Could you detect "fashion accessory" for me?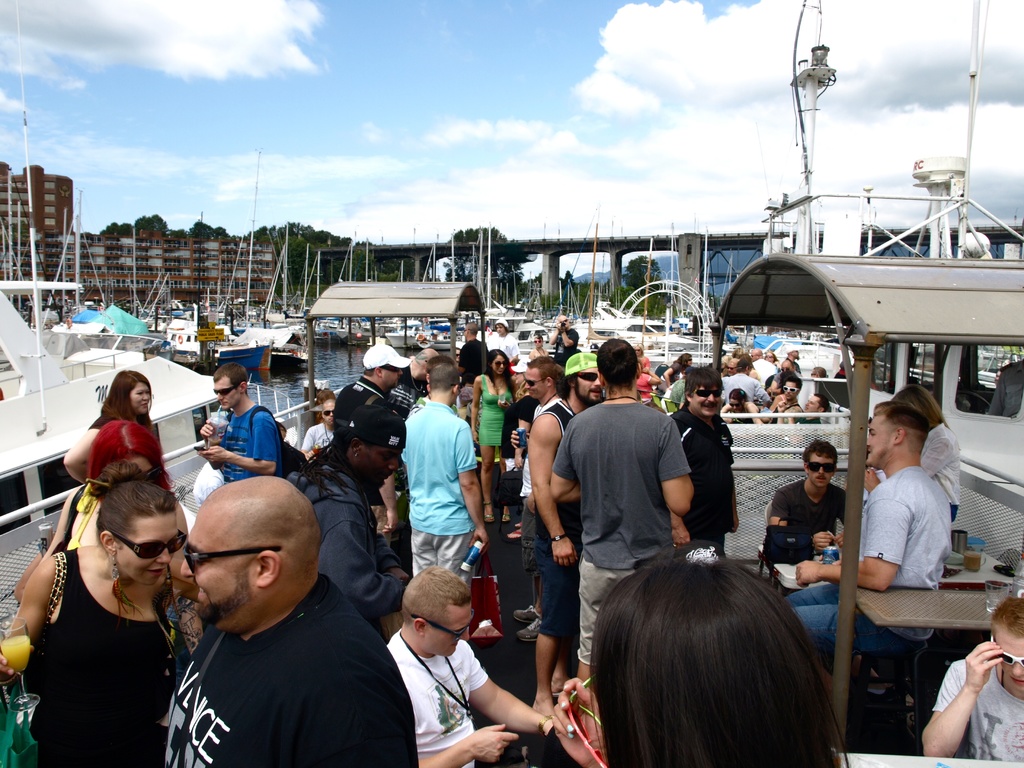
Detection result: [left=387, top=368, right=398, bottom=371].
